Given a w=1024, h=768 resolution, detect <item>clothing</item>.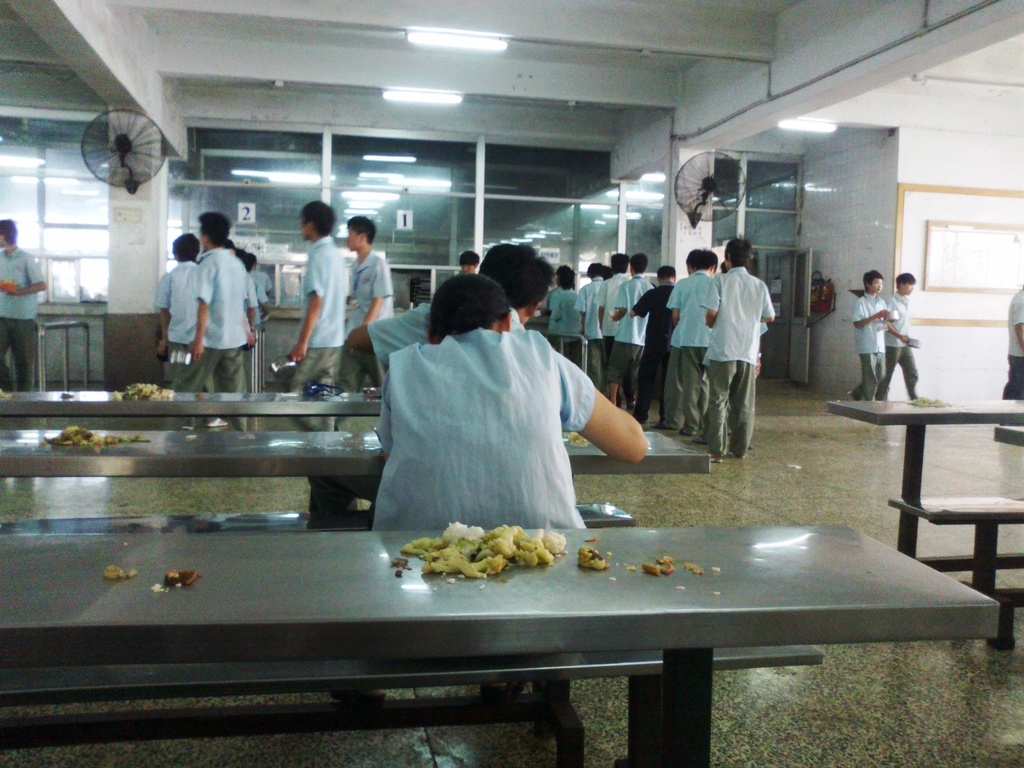
box(665, 269, 715, 435).
